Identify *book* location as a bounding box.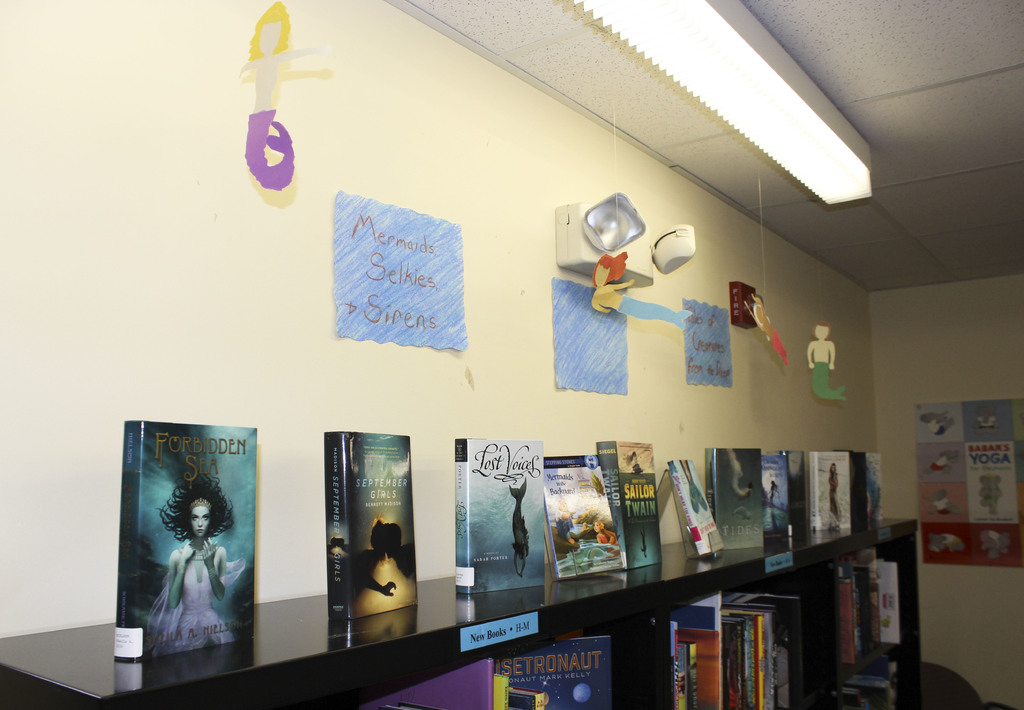
<box>326,431,414,618</box>.
